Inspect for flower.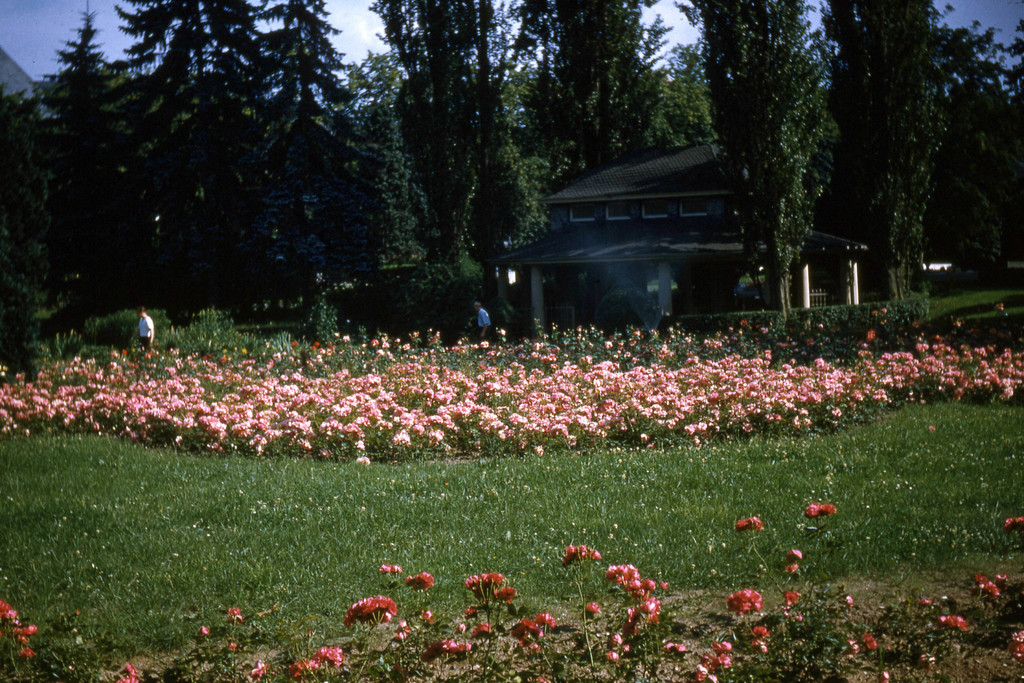
Inspection: l=563, t=541, r=601, b=566.
